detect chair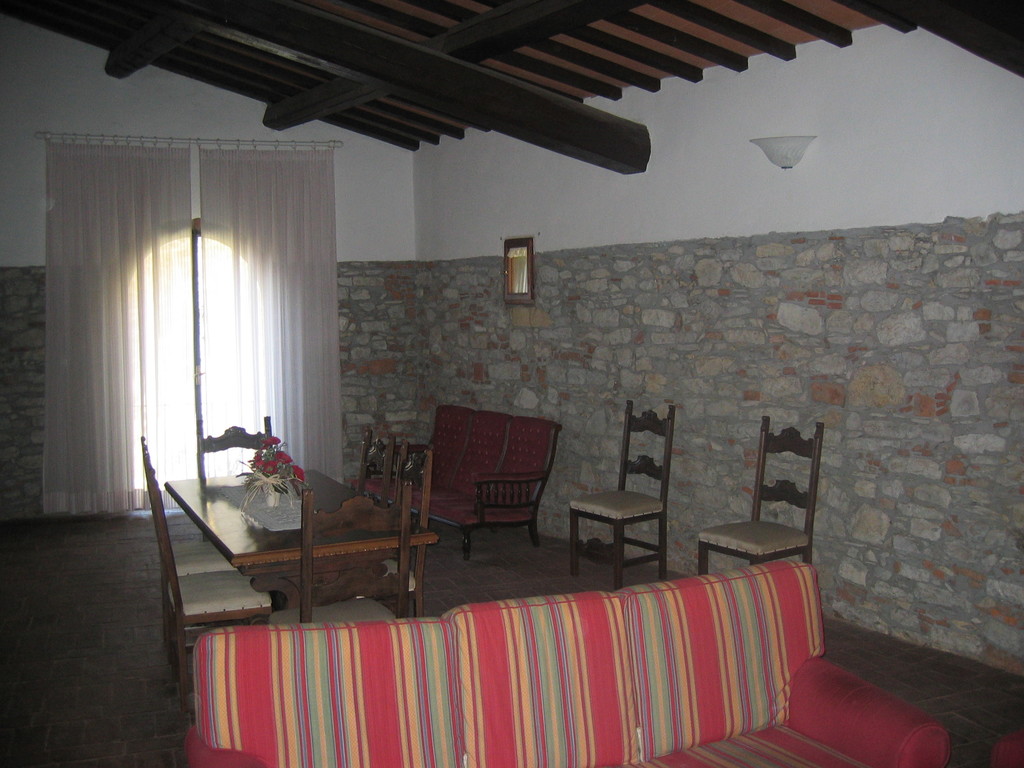
{"left": 356, "top": 427, "right": 396, "bottom": 505}
